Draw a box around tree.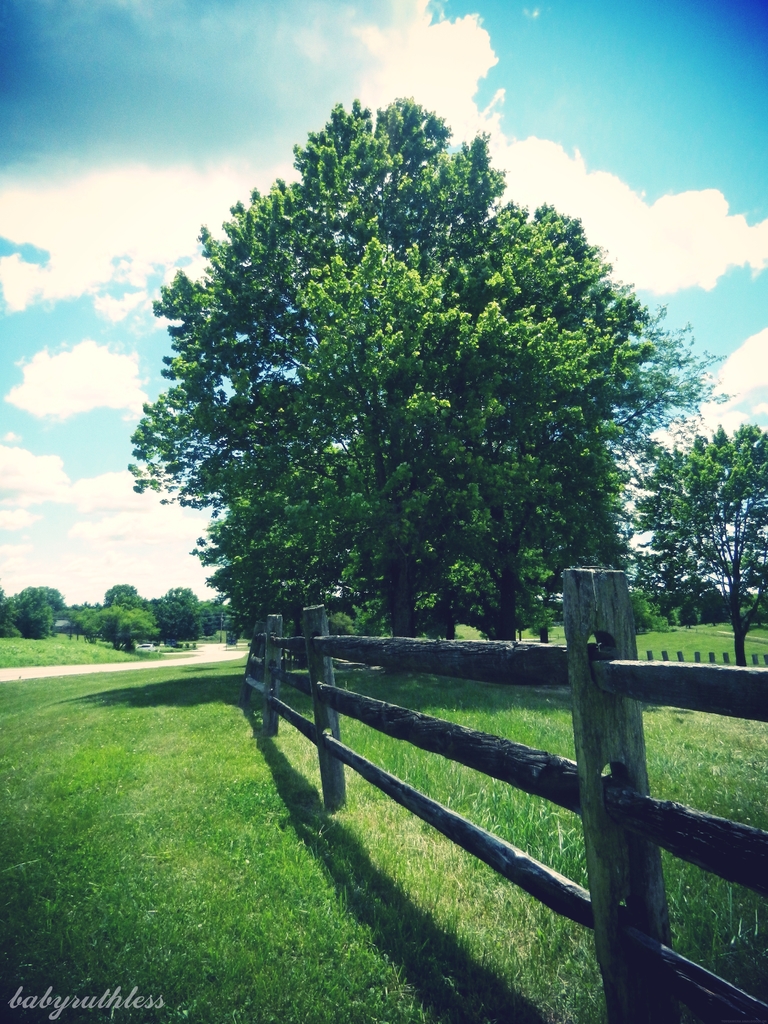
Rect(2, 582, 72, 638).
